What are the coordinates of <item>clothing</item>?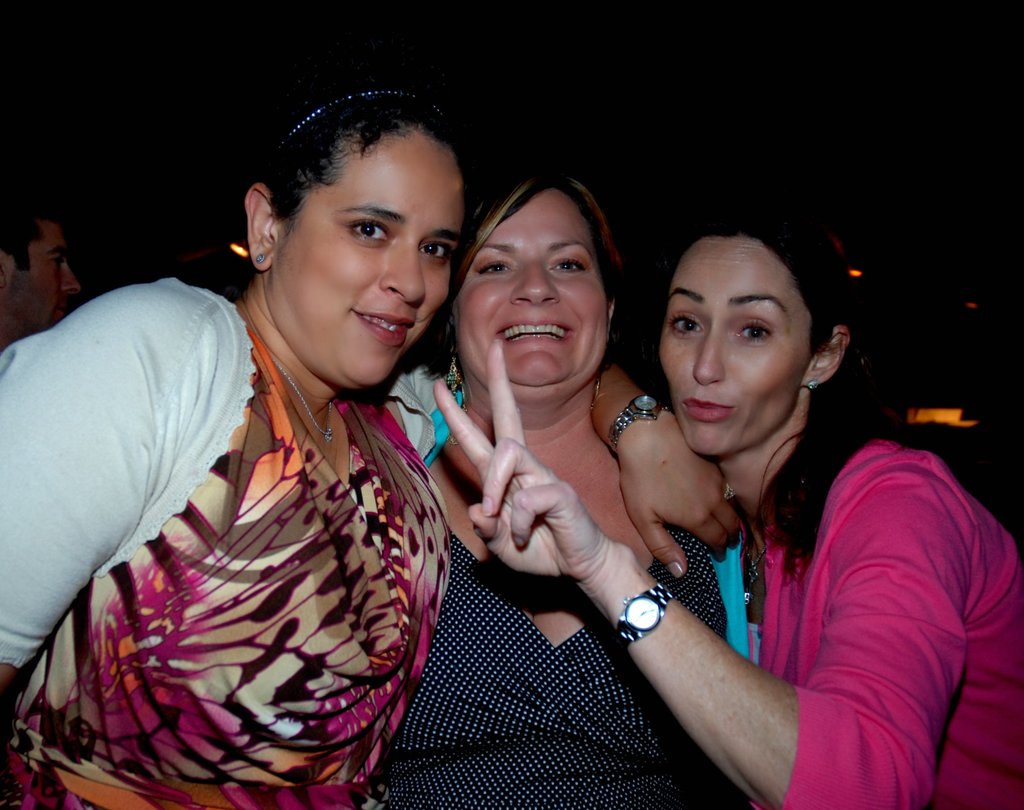
382, 519, 755, 809.
